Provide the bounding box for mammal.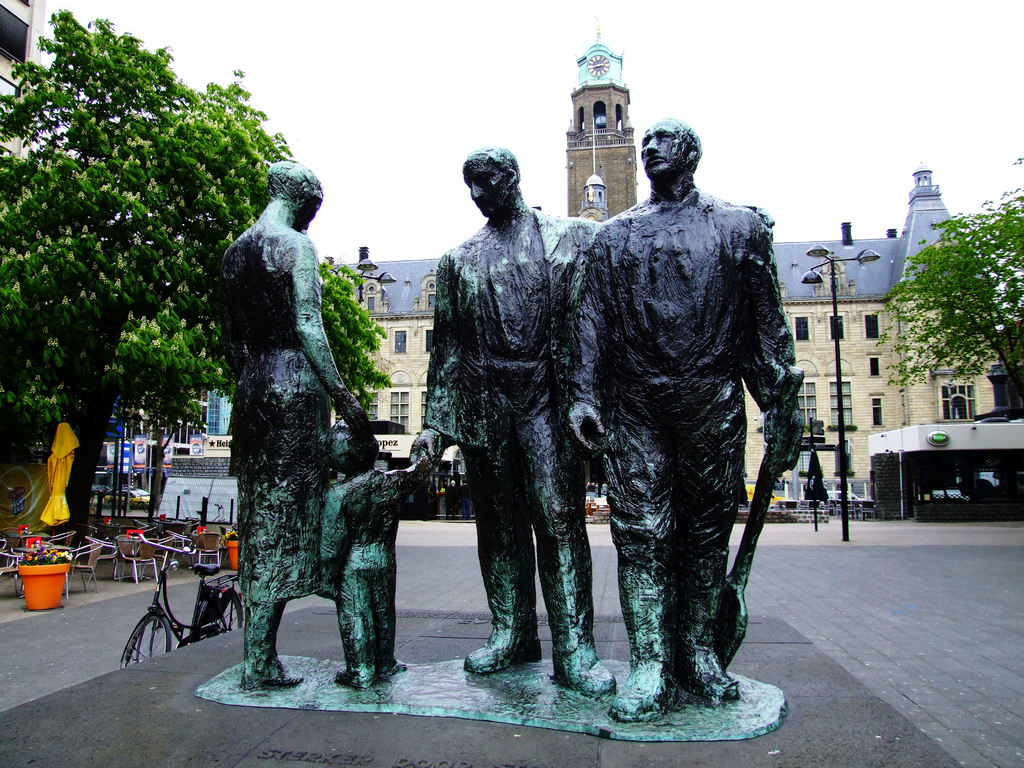
(248, 454, 454, 696).
